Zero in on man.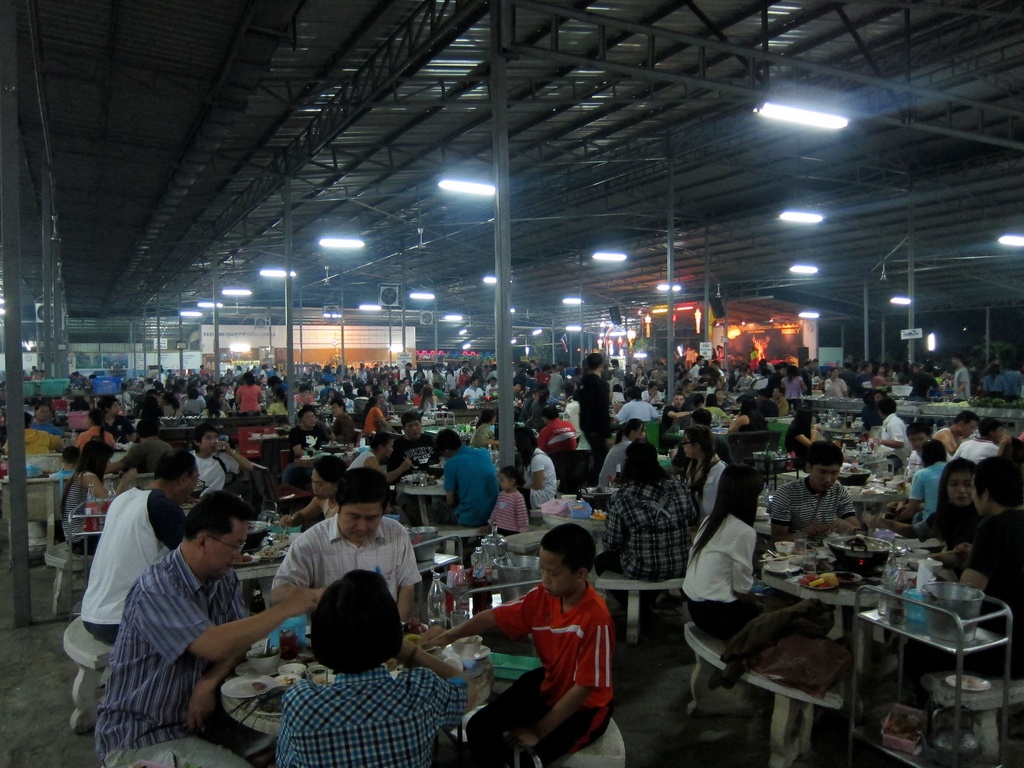
Zeroed in: 951, 454, 1023, 683.
